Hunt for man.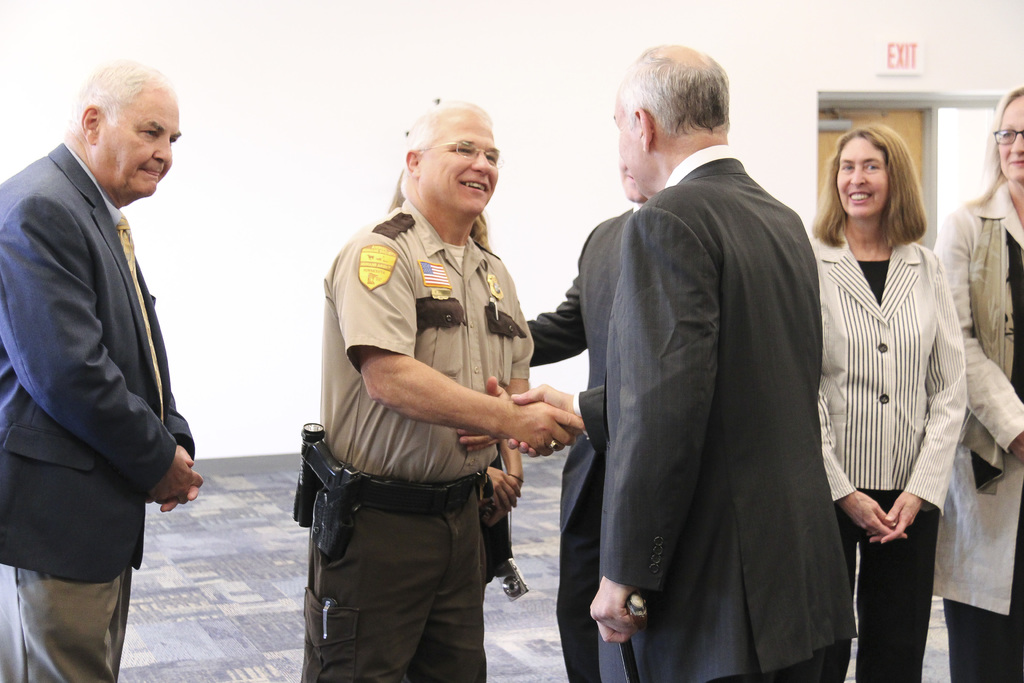
Hunted down at <box>525,153,652,682</box>.
